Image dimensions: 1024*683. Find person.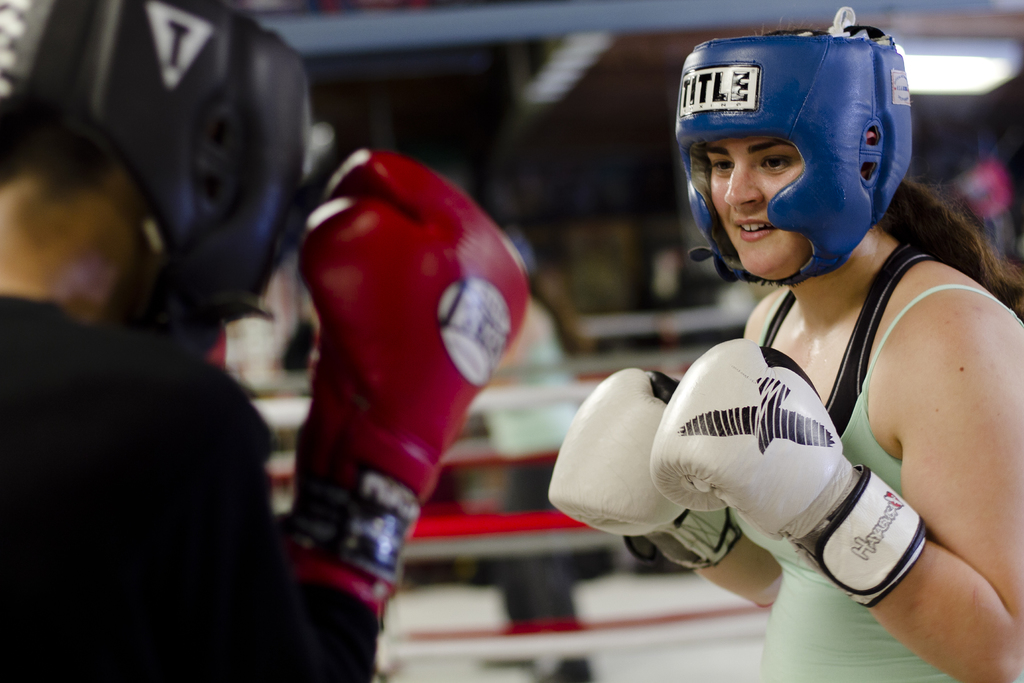
{"x1": 0, "y1": 0, "x2": 529, "y2": 682}.
